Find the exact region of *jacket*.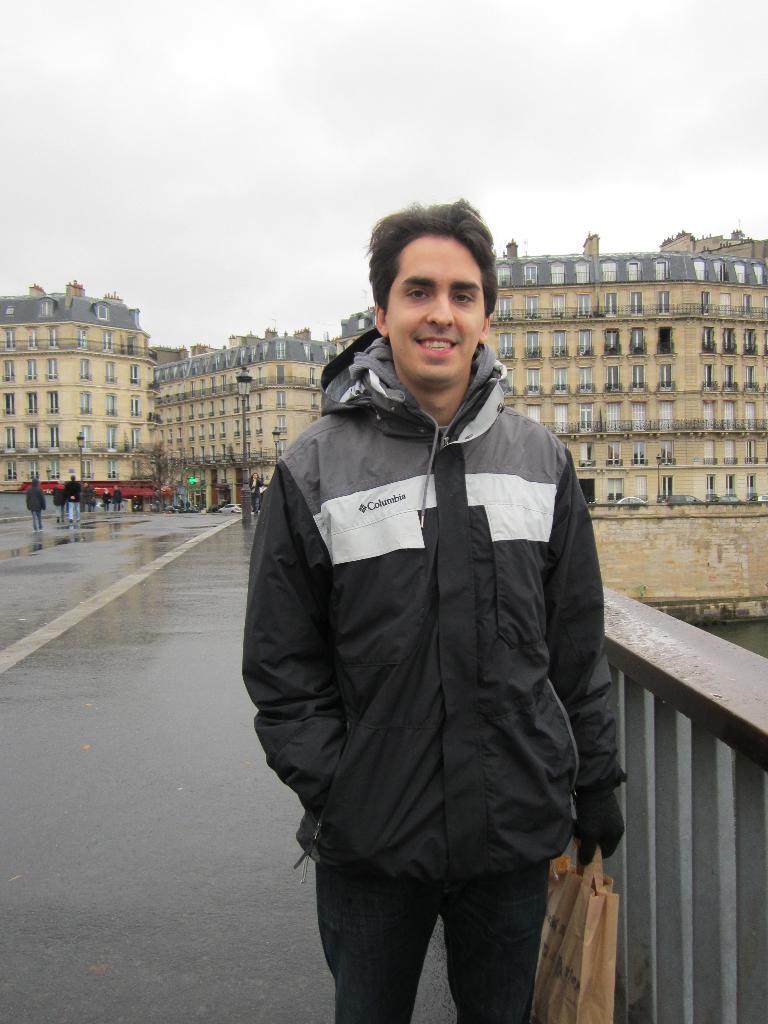
Exact region: (235,227,609,919).
